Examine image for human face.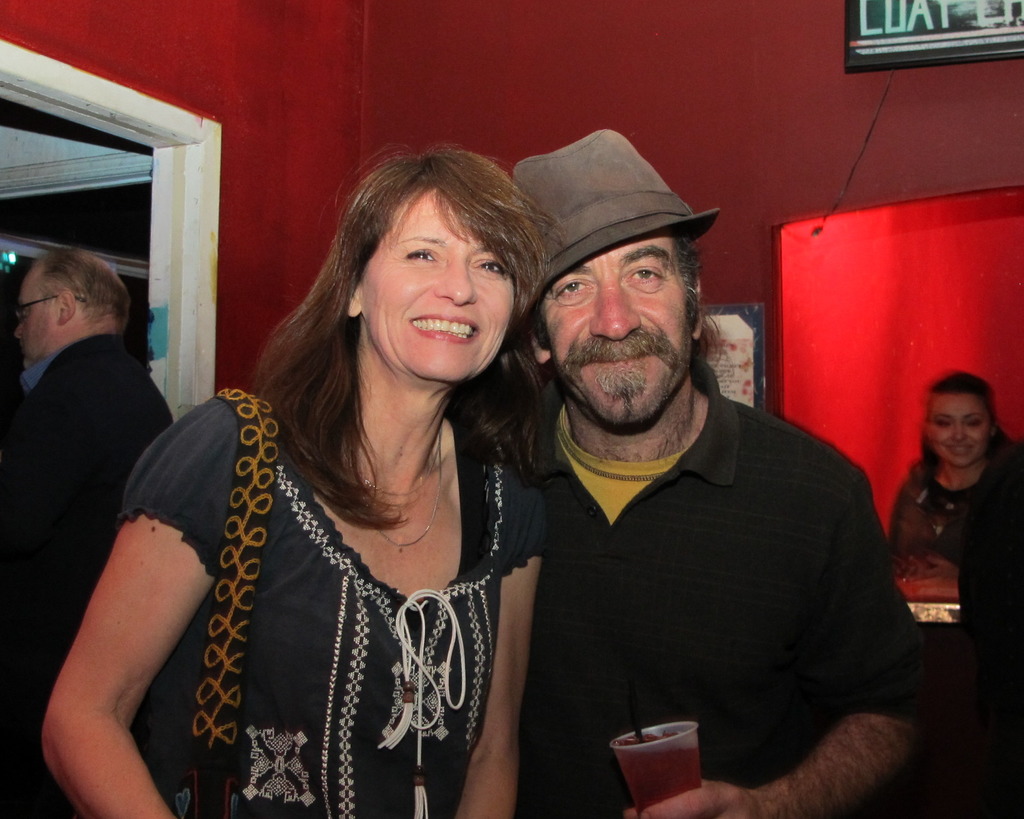
Examination result: 538, 235, 697, 428.
